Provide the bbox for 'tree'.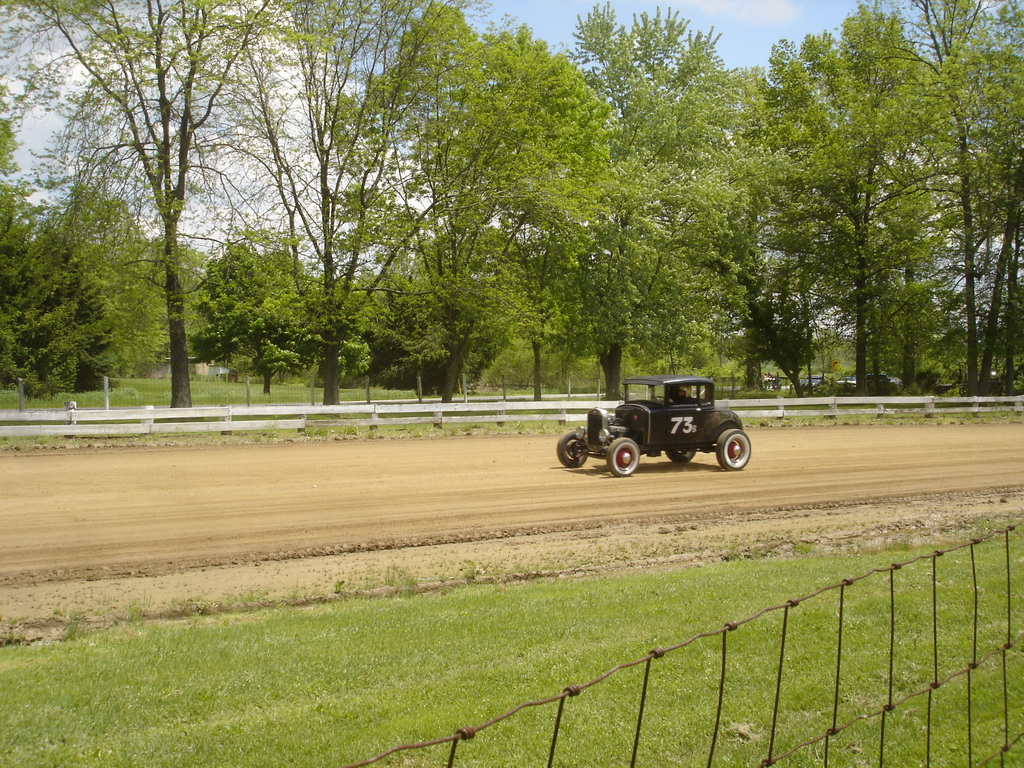
[x1=303, y1=2, x2=496, y2=397].
